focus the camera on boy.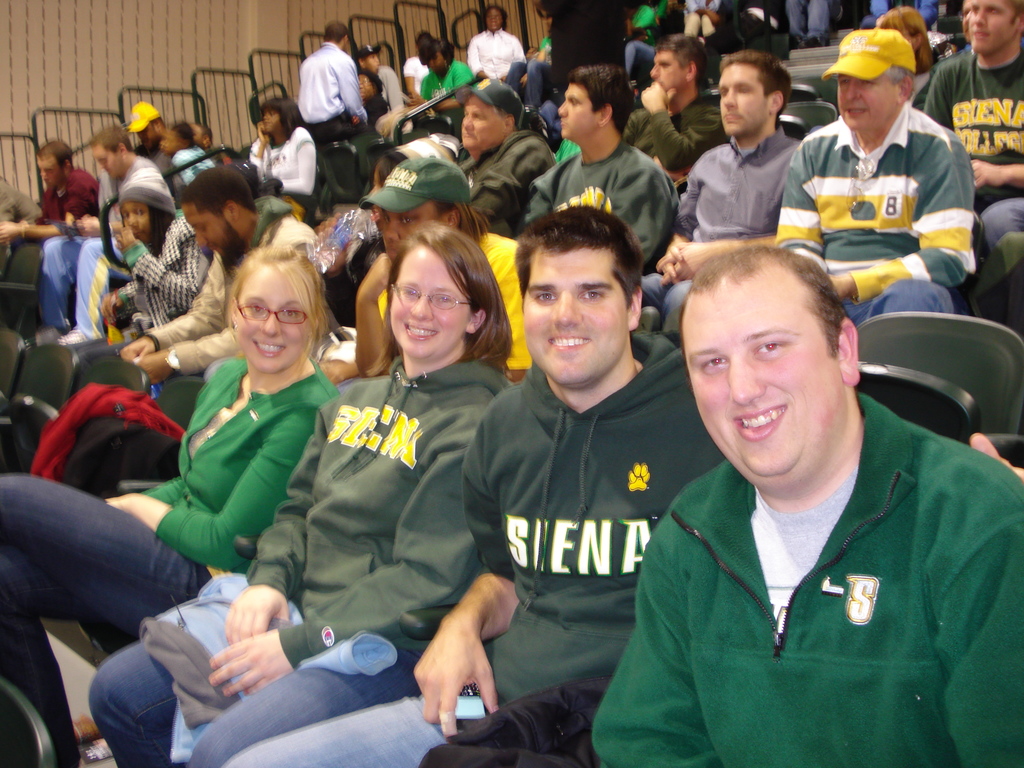
Focus region: [x1=229, y1=202, x2=722, y2=767].
